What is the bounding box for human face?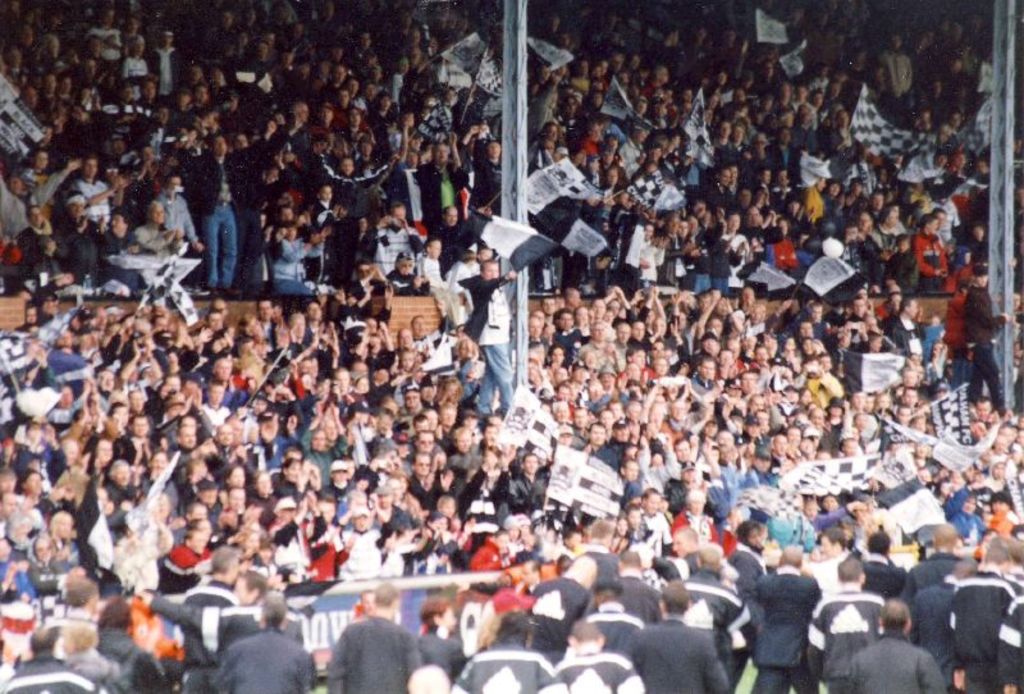
<box>786,108,799,128</box>.
